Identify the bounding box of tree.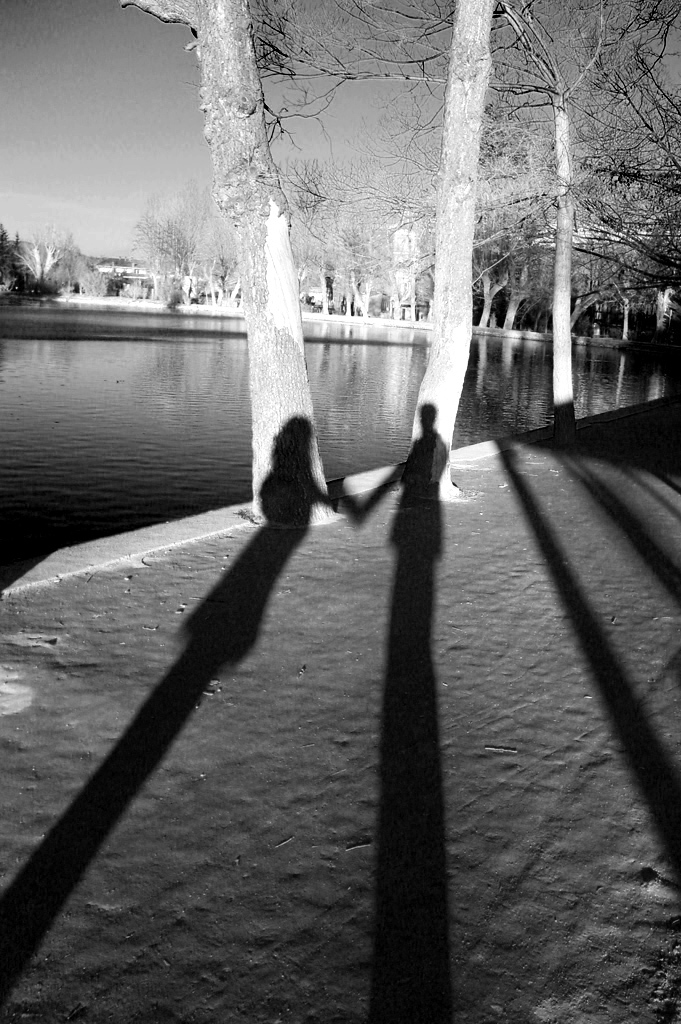
[x1=397, y1=0, x2=495, y2=496].
